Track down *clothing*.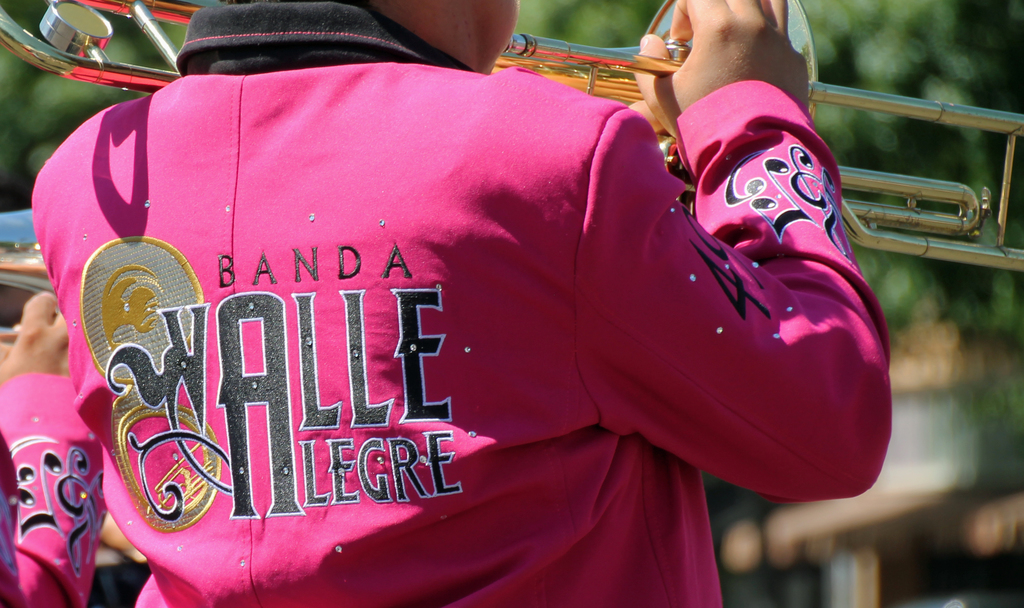
Tracked to (35, 3, 903, 607).
